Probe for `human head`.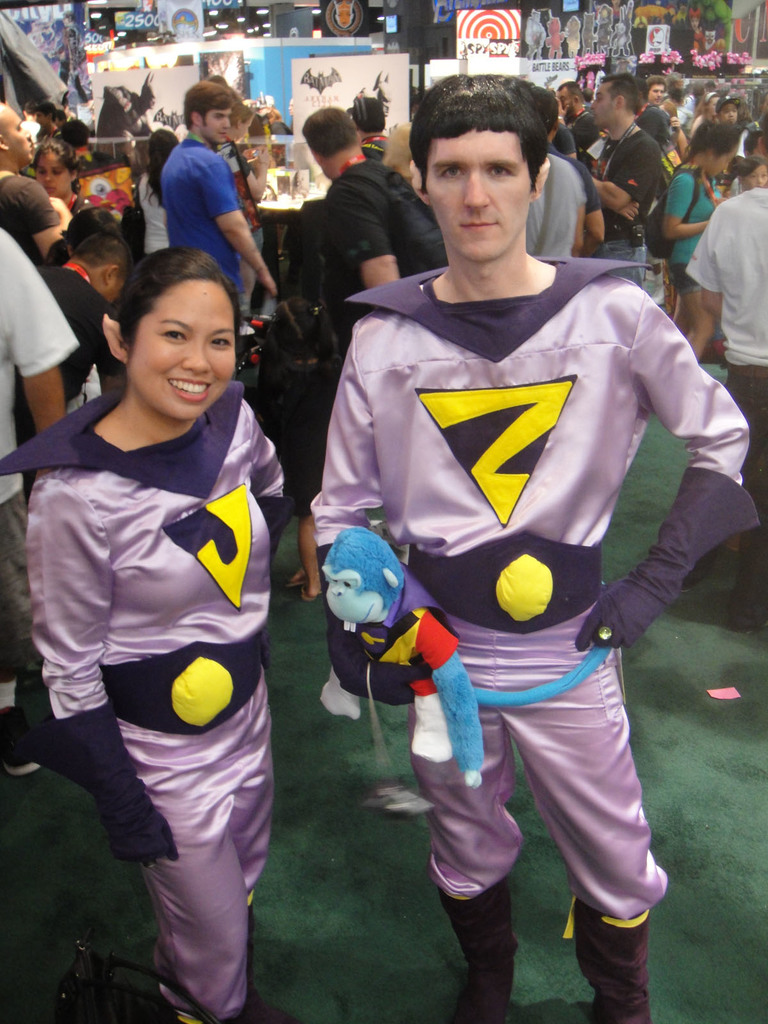
Probe result: {"left": 54, "top": 104, "right": 72, "bottom": 131}.
